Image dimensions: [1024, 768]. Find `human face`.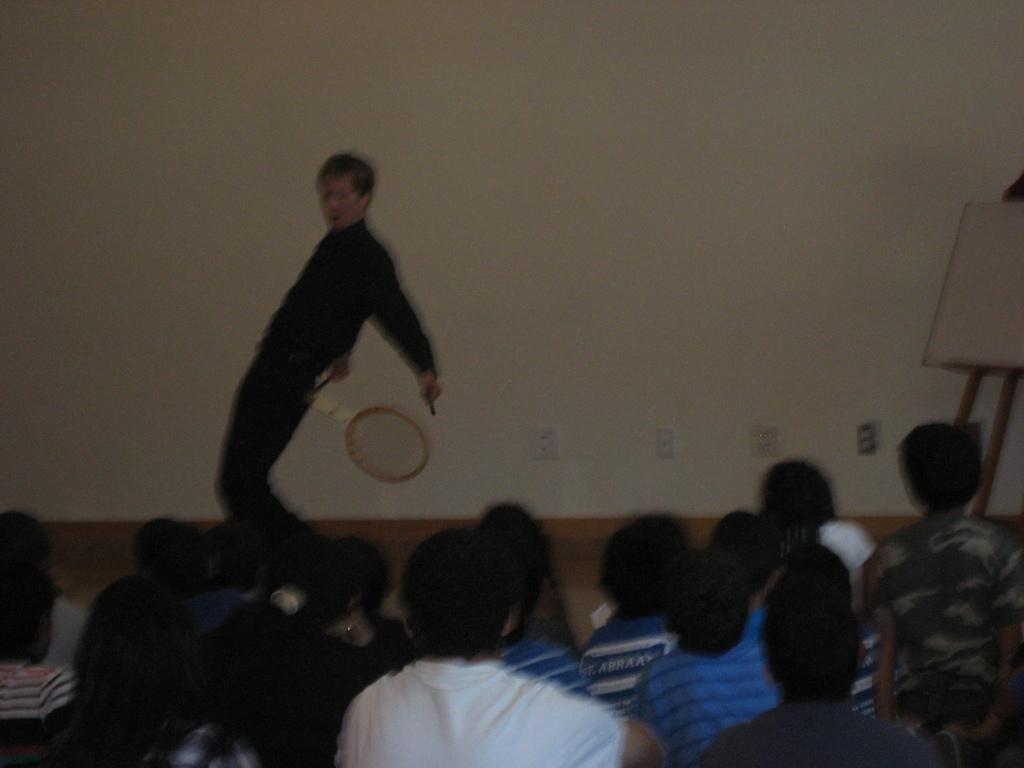
x1=321 y1=171 x2=358 y2=234.
